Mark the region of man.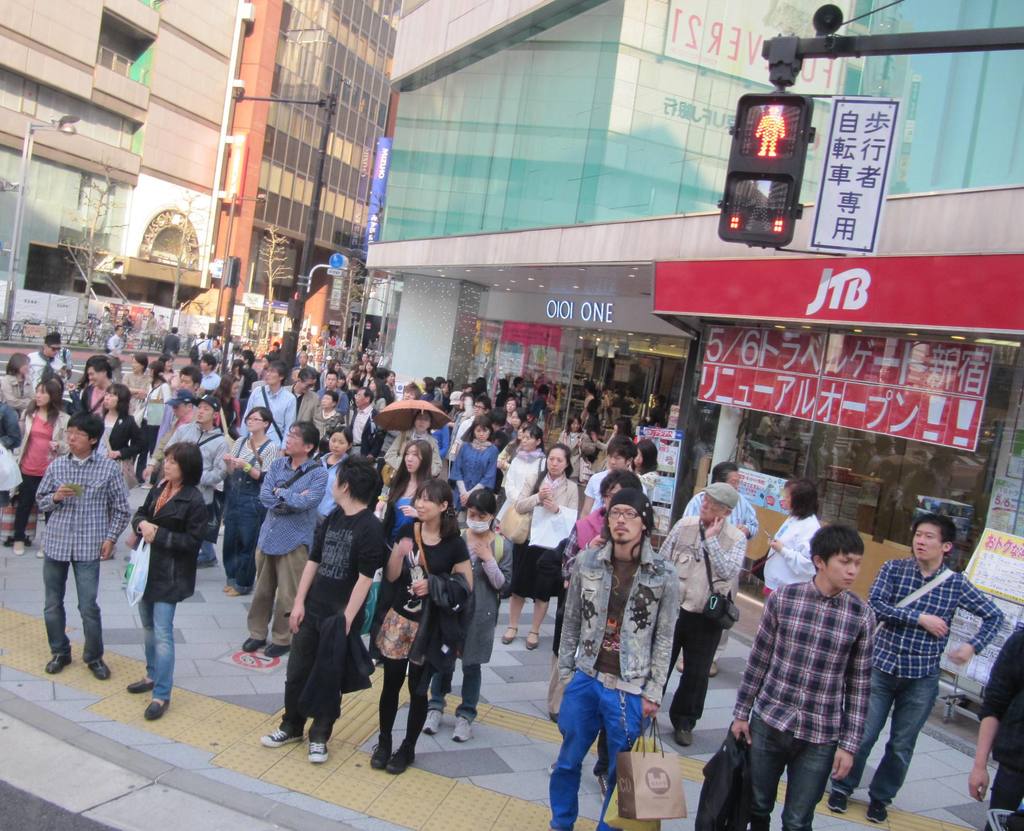
Region: [x1=350, y1=348, x2=376, y2=375].
